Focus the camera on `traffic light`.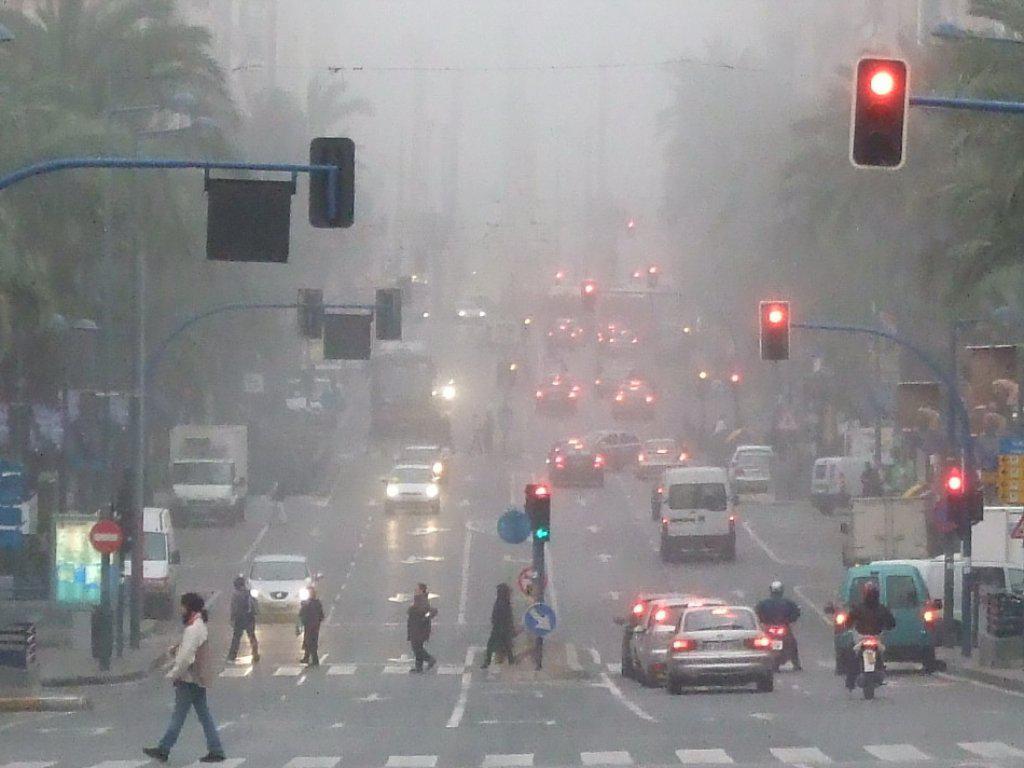
Focus region: l=582, t=277, r=598, b=312.
